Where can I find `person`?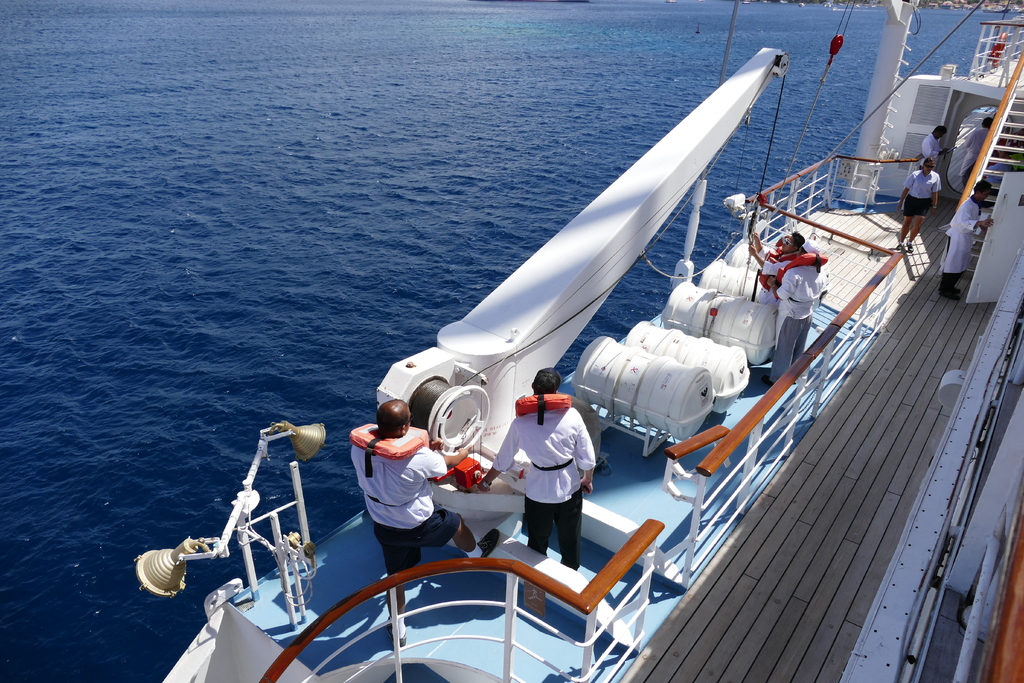
You can find it at 963 117 995 189.
